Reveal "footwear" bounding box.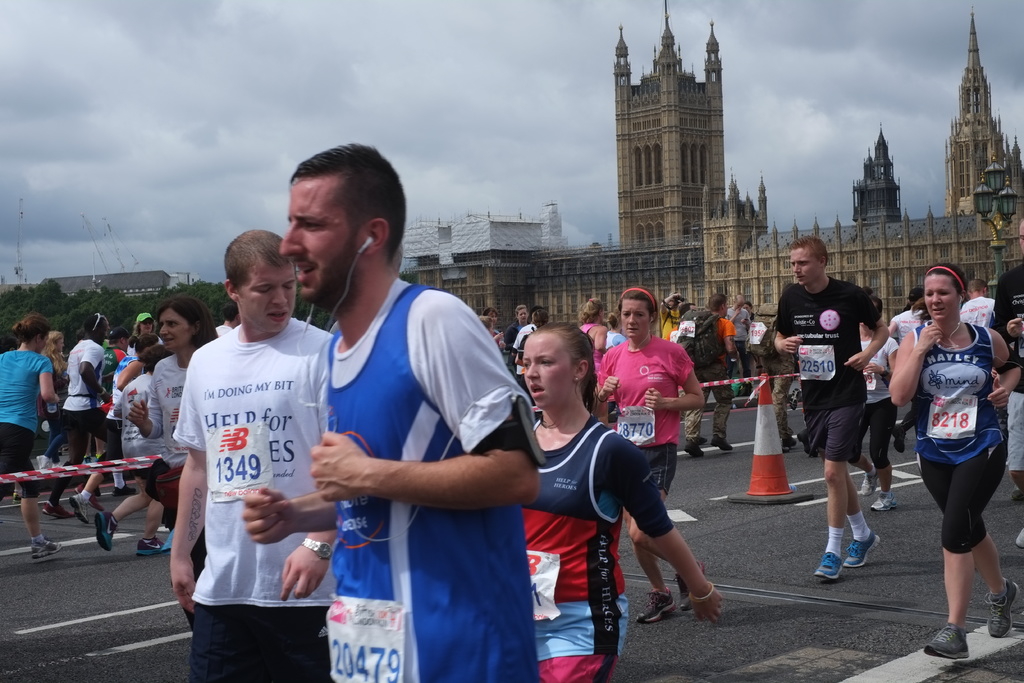
Revealed: <box>796,431,819,457</box>.
